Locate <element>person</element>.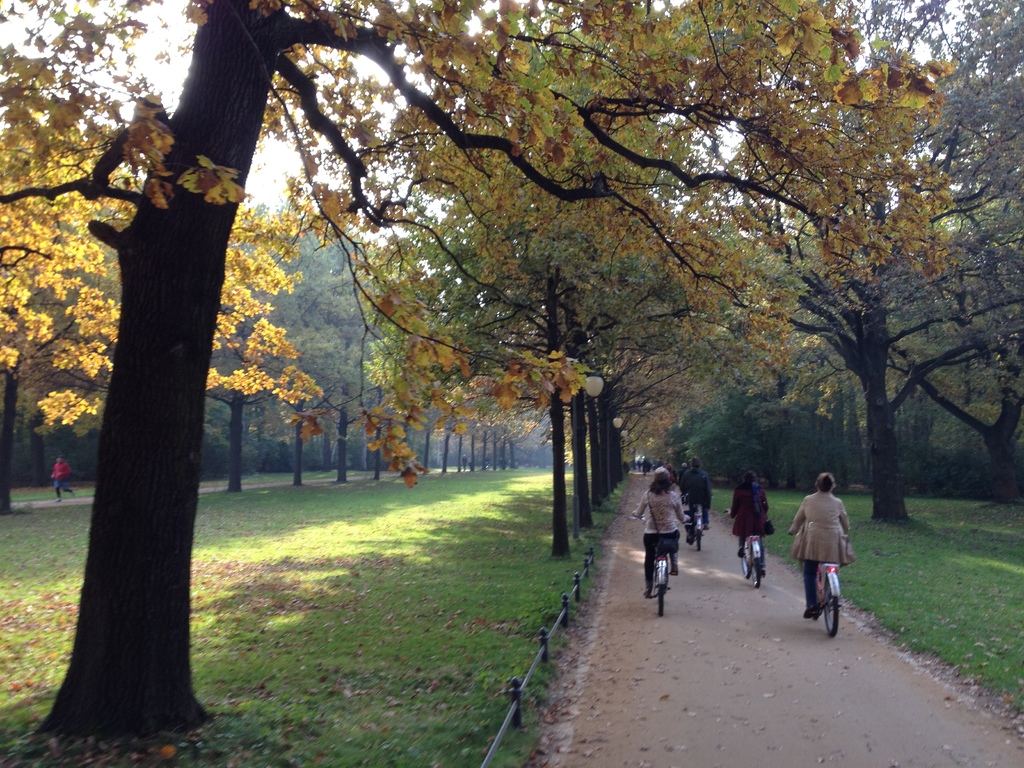
Bounding box: detection(671, 457, 717, 549).
